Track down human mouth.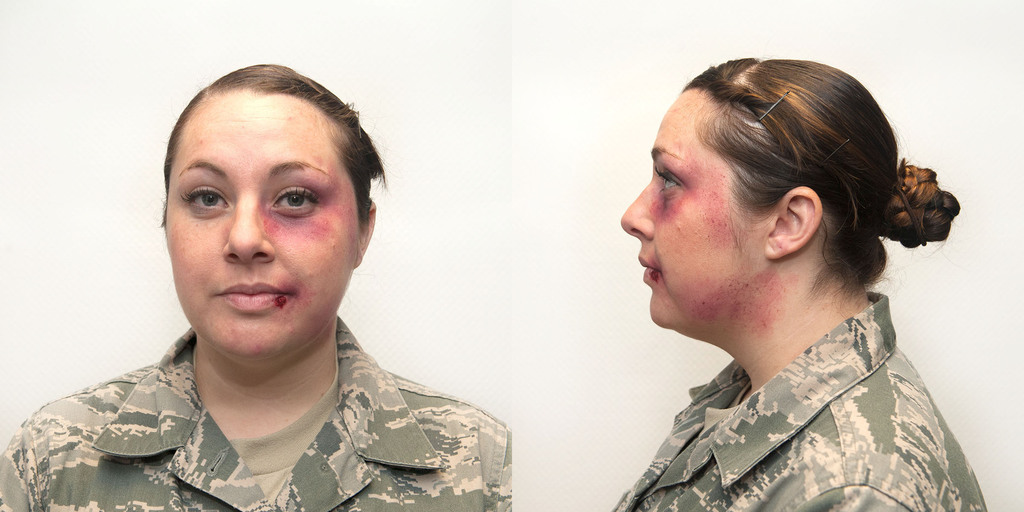
Tracked to 218, 285, 285, 310.
